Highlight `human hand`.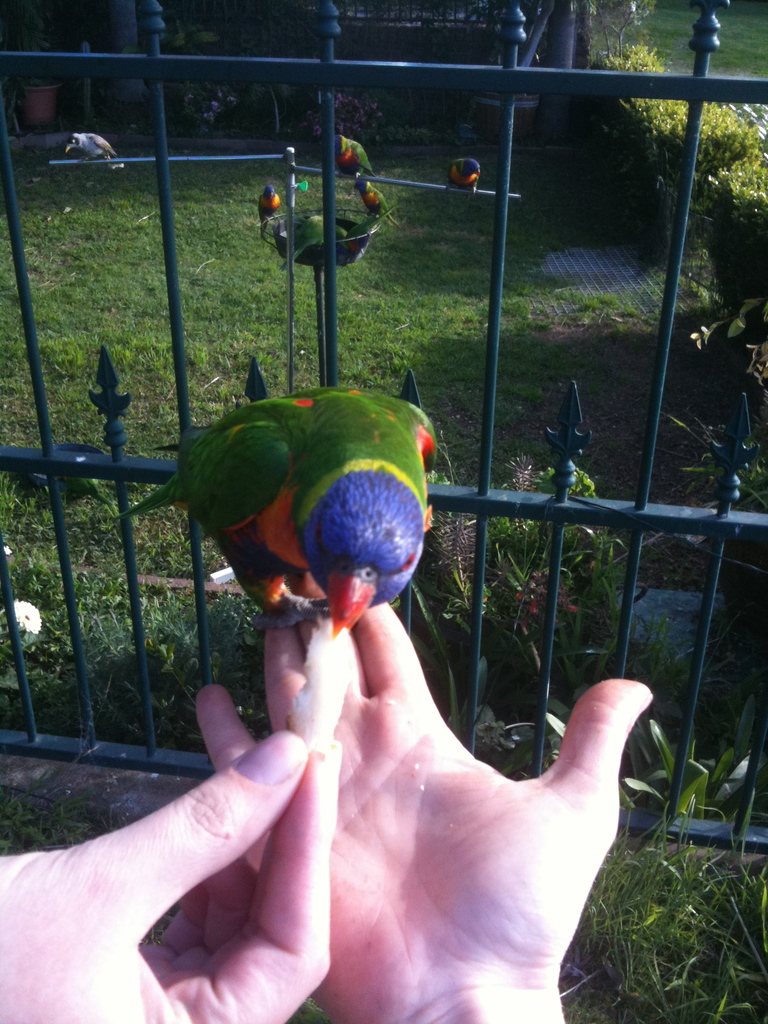
Highlighted region: (left=0, top=722, right=343, bottom=1023).
